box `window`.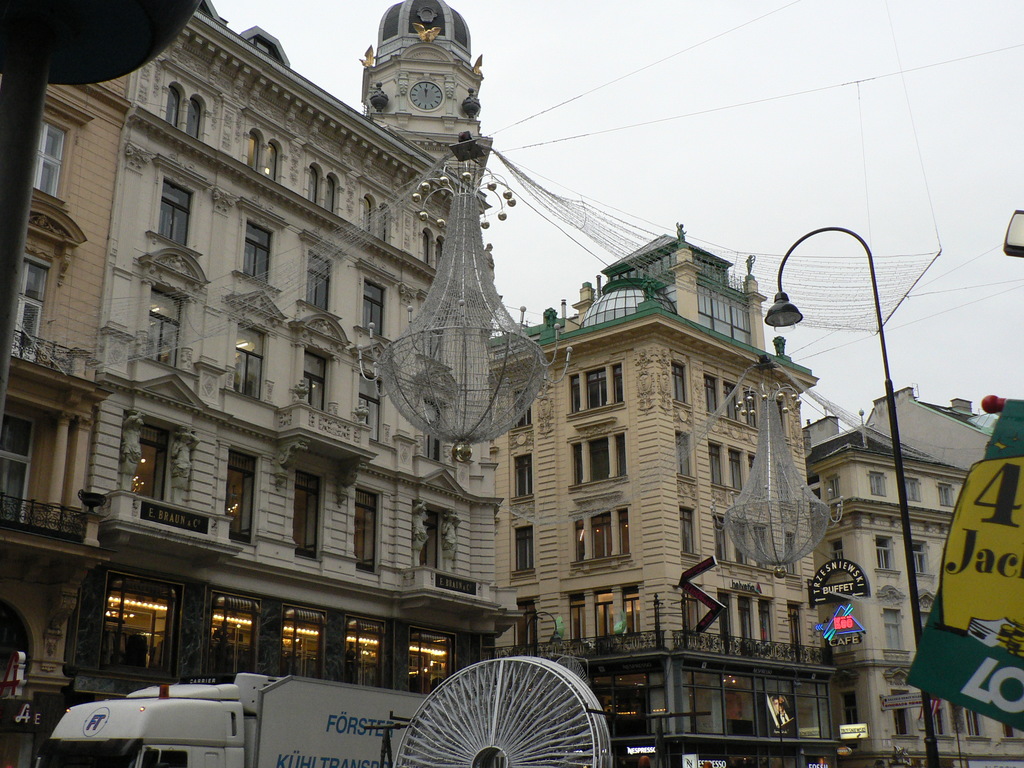
686, 246, 730, 276.
